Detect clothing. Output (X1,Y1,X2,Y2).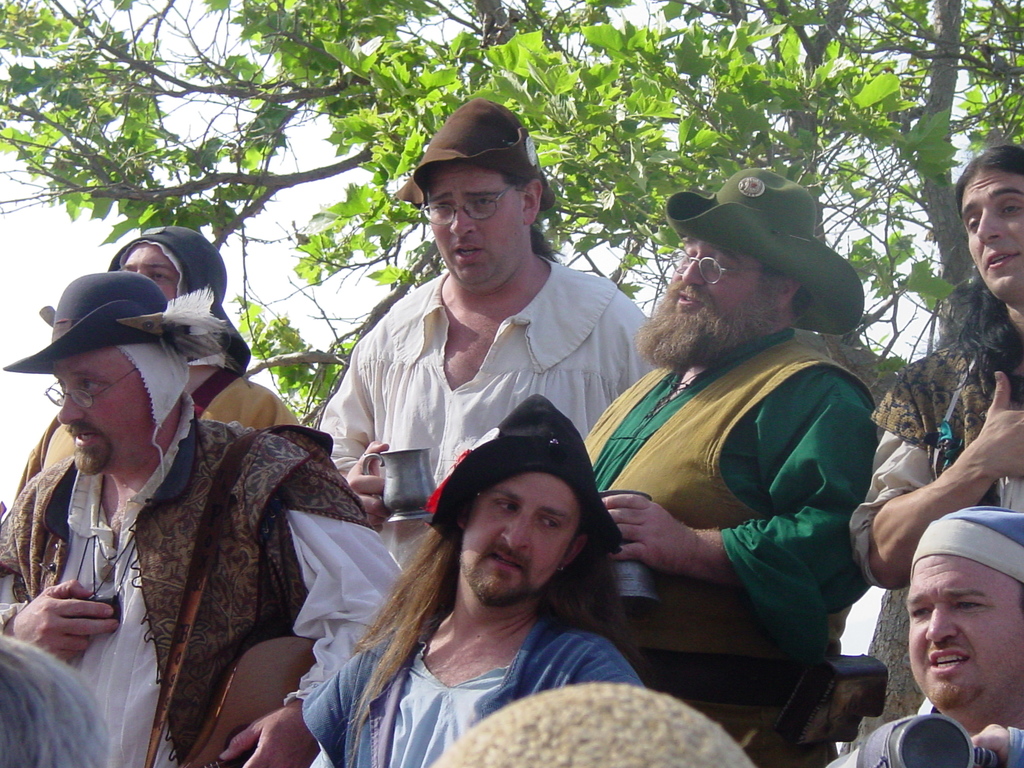
(0,388,417,767).
